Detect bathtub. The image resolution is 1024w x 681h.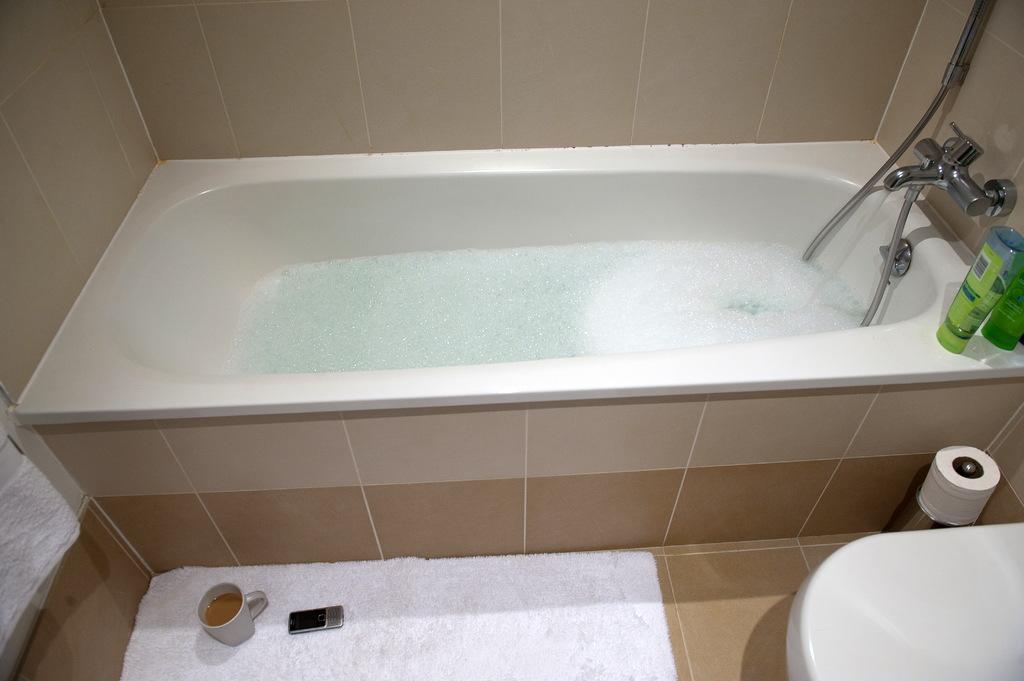
pyautogui.locateOnScreen(11, 137, 1023, 428).
